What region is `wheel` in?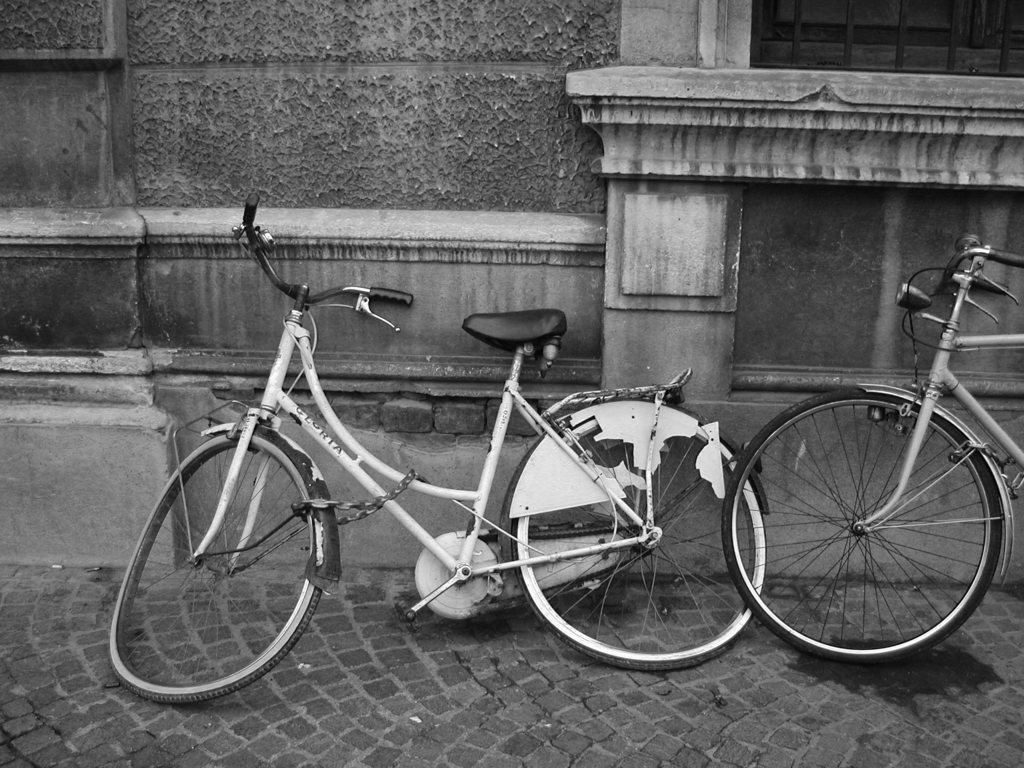
{"left": 108, "top": 418, "right": 332, "bottom": 708}.
